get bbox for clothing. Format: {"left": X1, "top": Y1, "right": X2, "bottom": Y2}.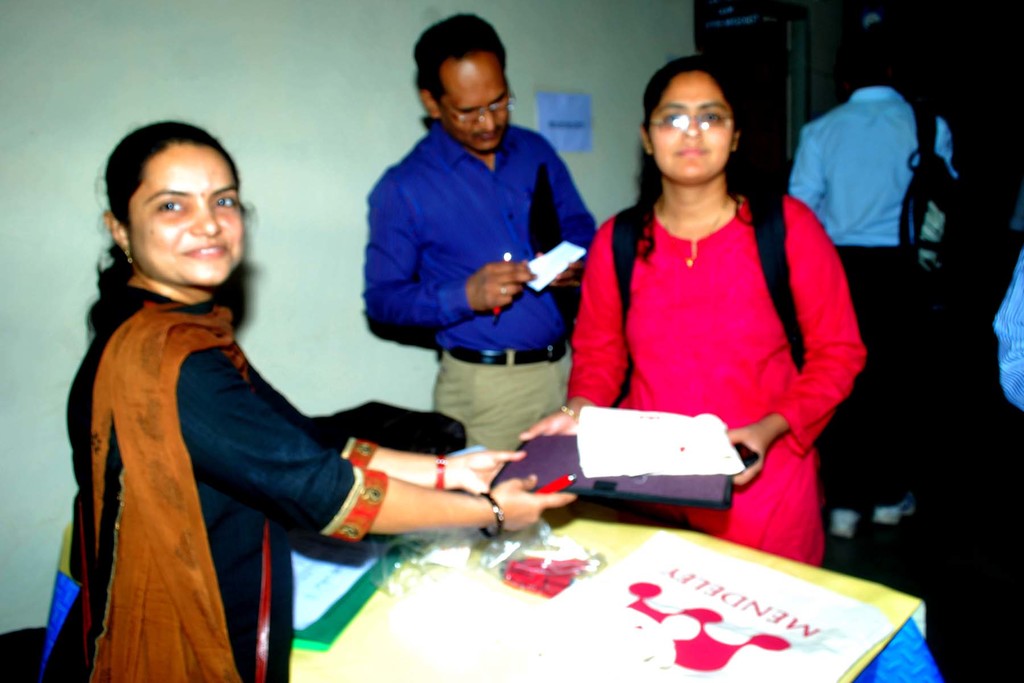
{"left": 31, "top": 288, "right": 397, "bottom": 682}.
